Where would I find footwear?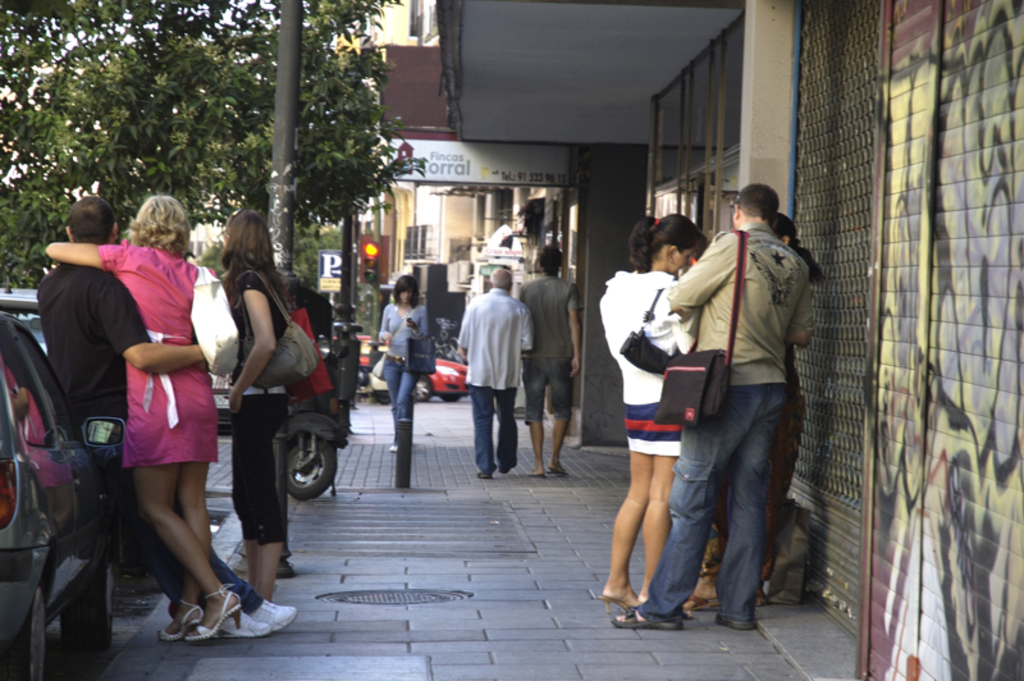
At pyautogui.locateOnScreen(595, 582, 640, 627).
